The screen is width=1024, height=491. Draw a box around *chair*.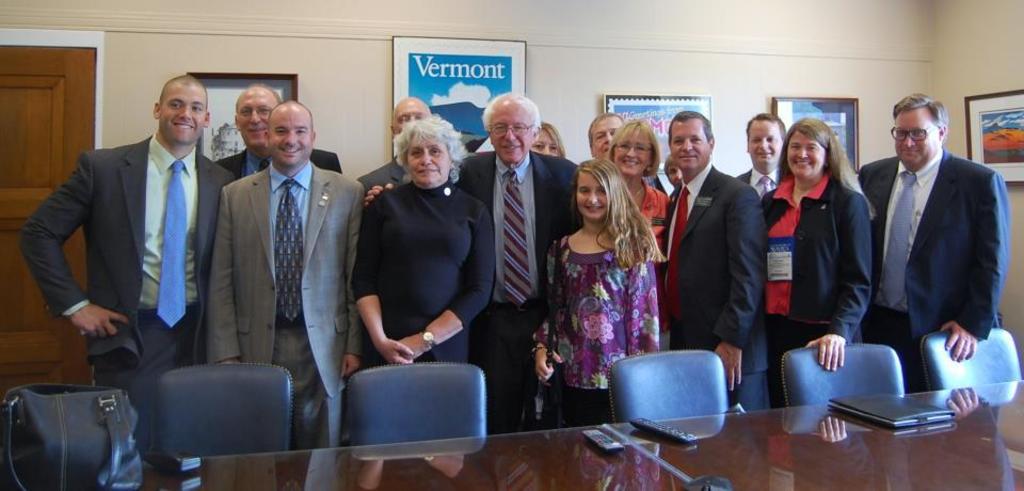
Rect(160, 363, 293, 459).
